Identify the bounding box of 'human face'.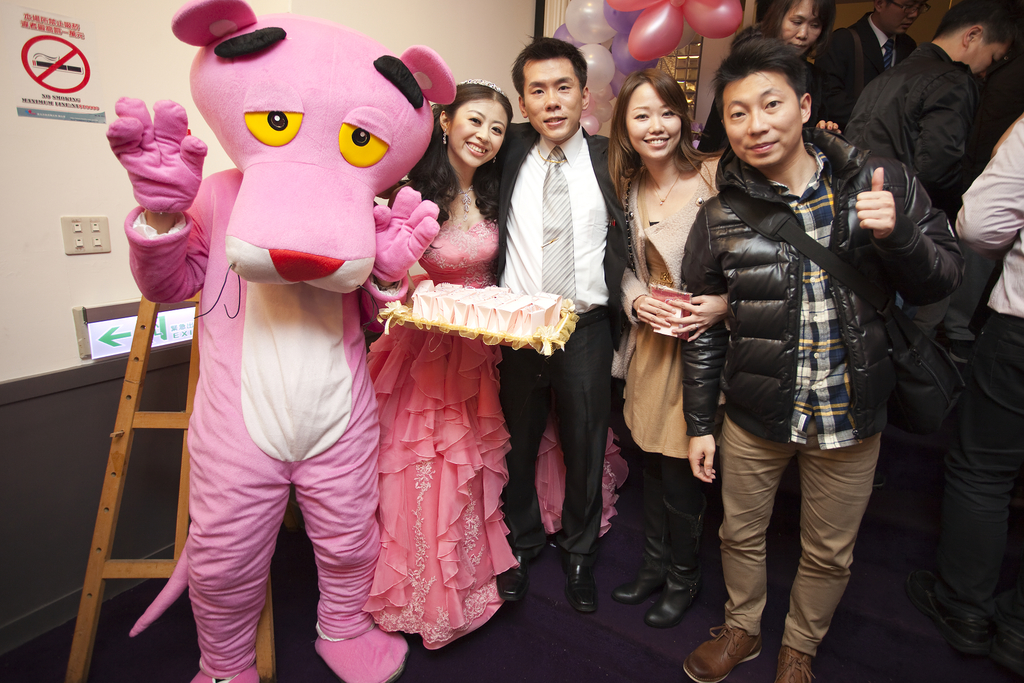
[x1=525, y1=54, x2=584, y2=143].
